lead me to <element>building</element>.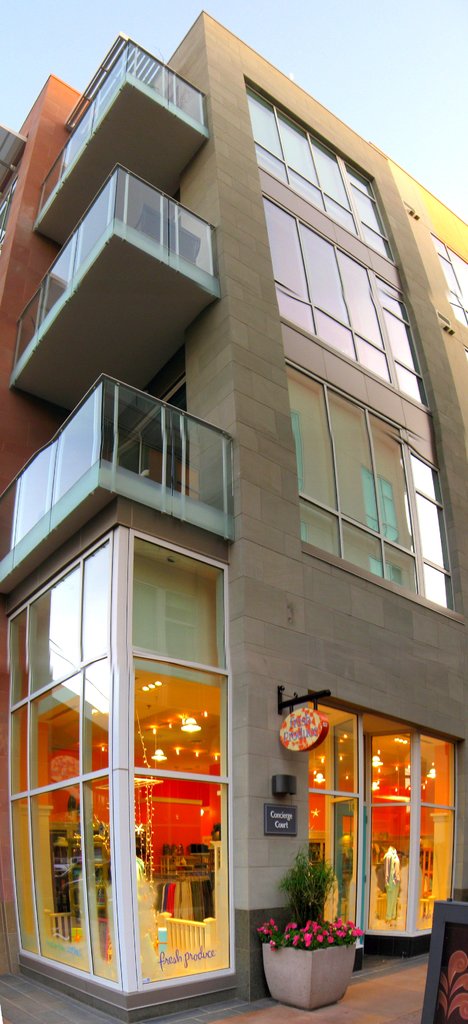
Lead to [x1=0, y1=10, x2=467, y2=1023].
